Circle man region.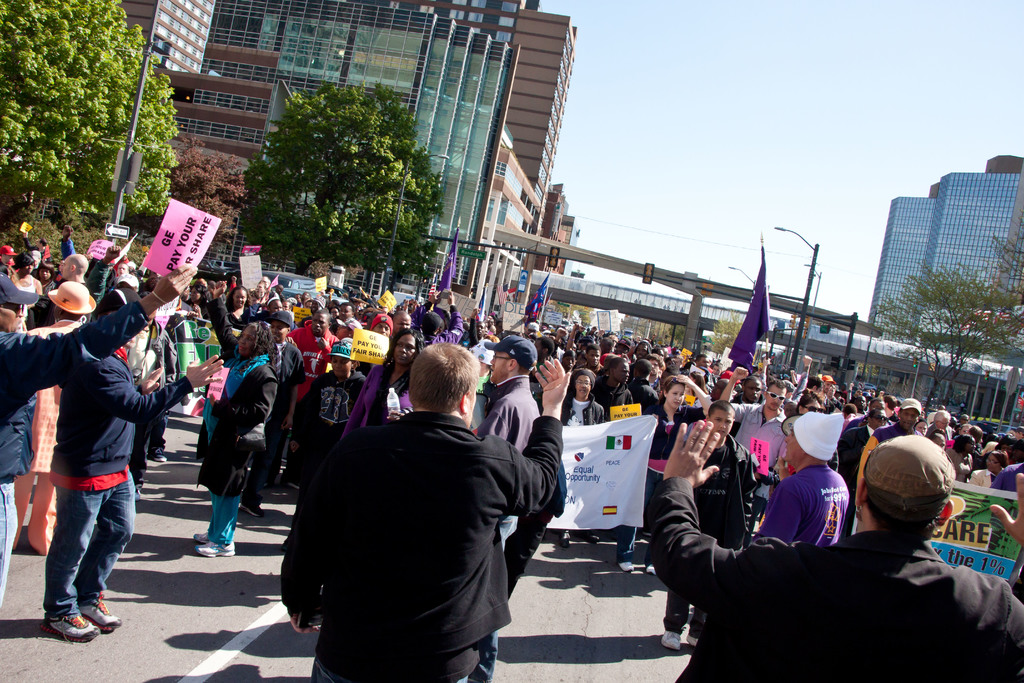
Region: (623, 358, 671, 416).
